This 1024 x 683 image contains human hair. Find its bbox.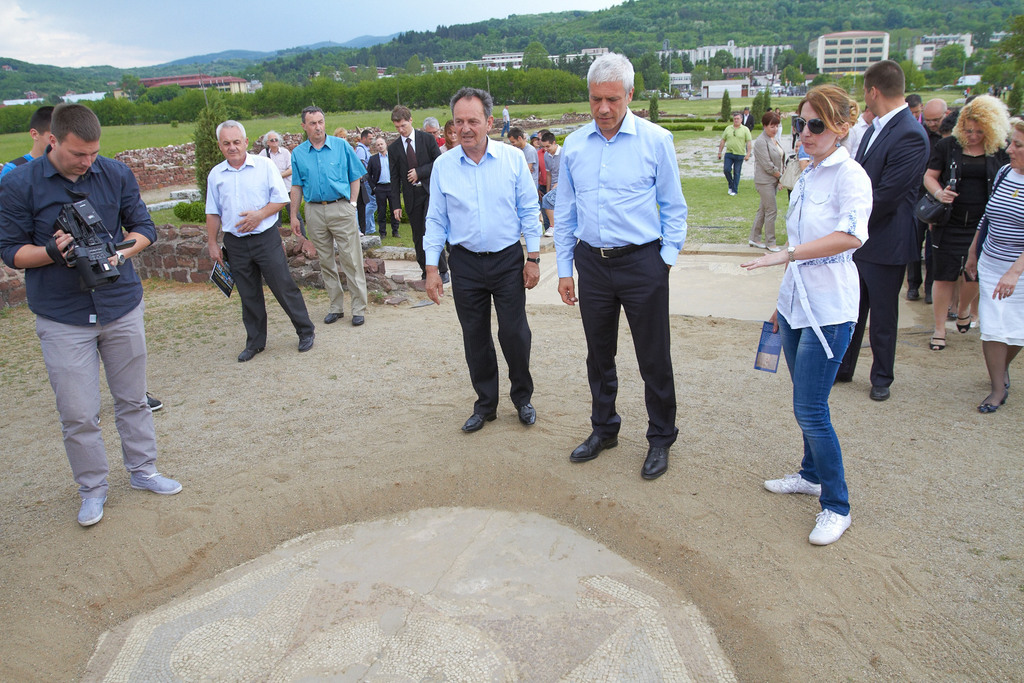
box=[539, 134, 556, 140].
